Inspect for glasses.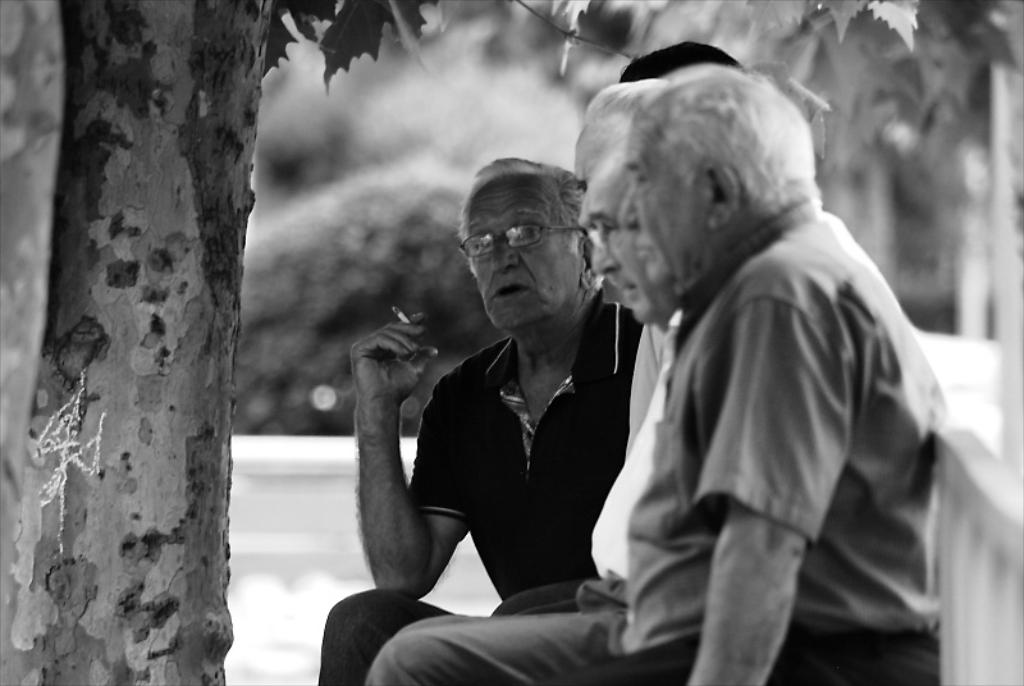
Inspection: box(581, 218, 618, 247).
